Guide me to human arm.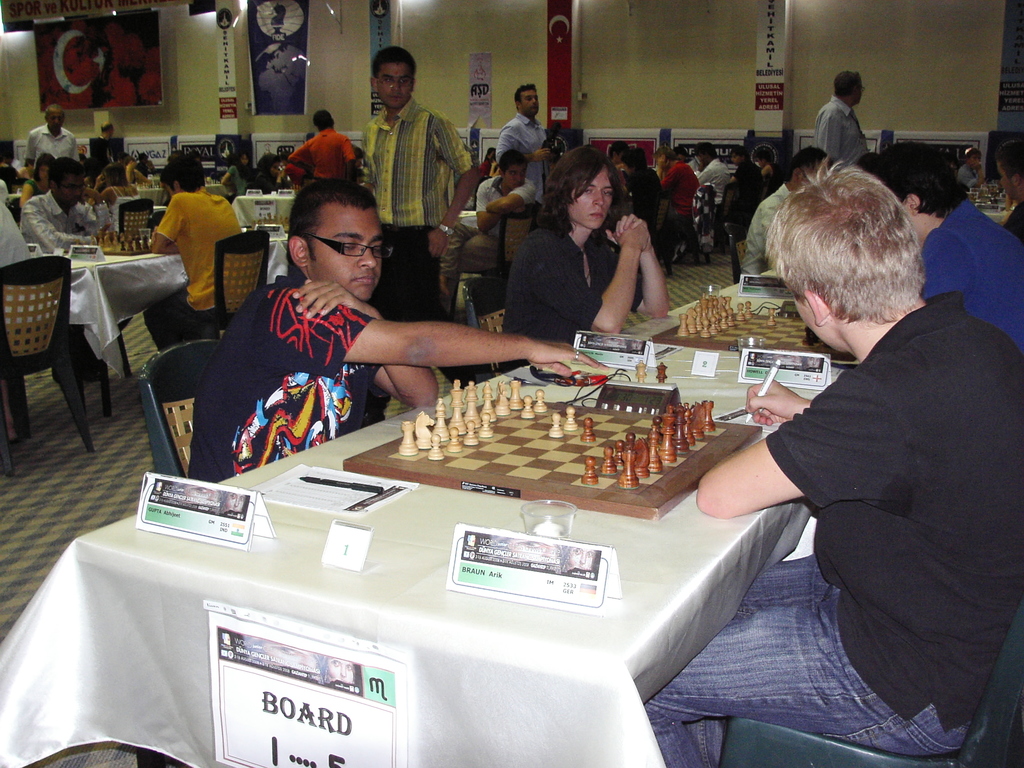
Guidance: <box>693,362,940,522</box>.
